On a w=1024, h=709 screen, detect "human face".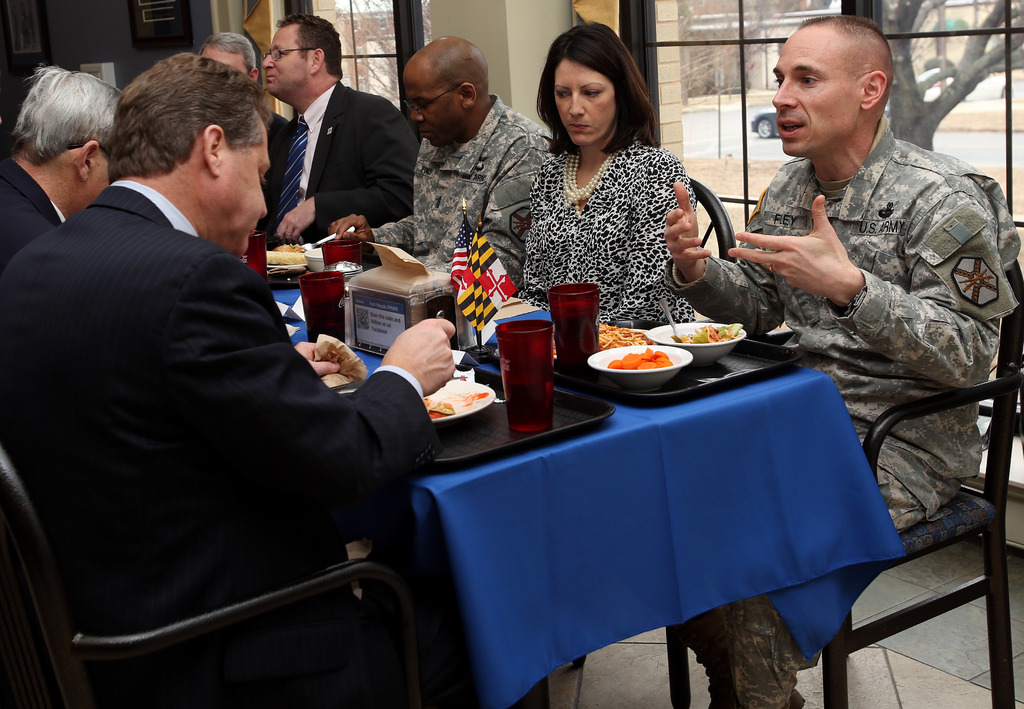
261:23:299:94.
